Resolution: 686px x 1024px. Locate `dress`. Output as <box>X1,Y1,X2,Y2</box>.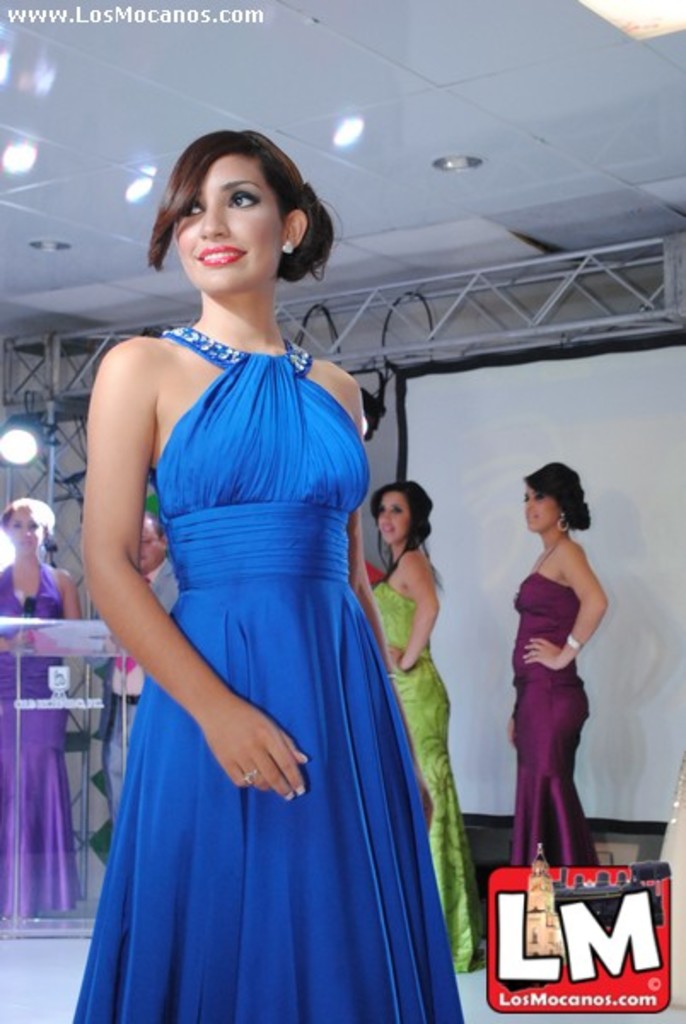
<box>0,570,82,915</box>.
